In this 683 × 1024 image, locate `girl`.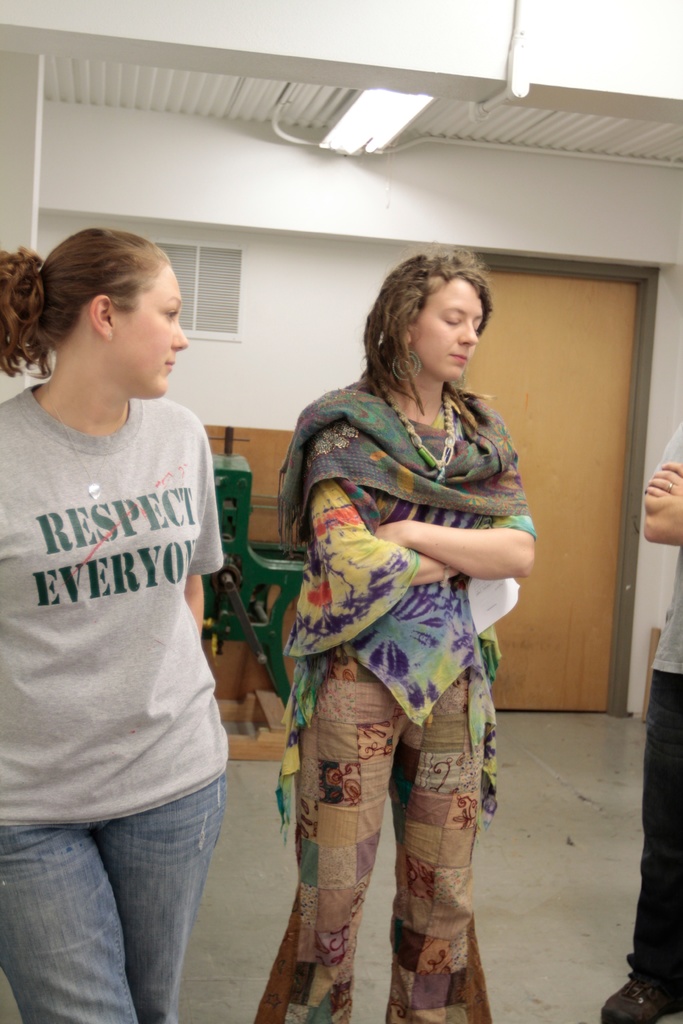
Bounding box: <box>251,242,541,1023</box>.
